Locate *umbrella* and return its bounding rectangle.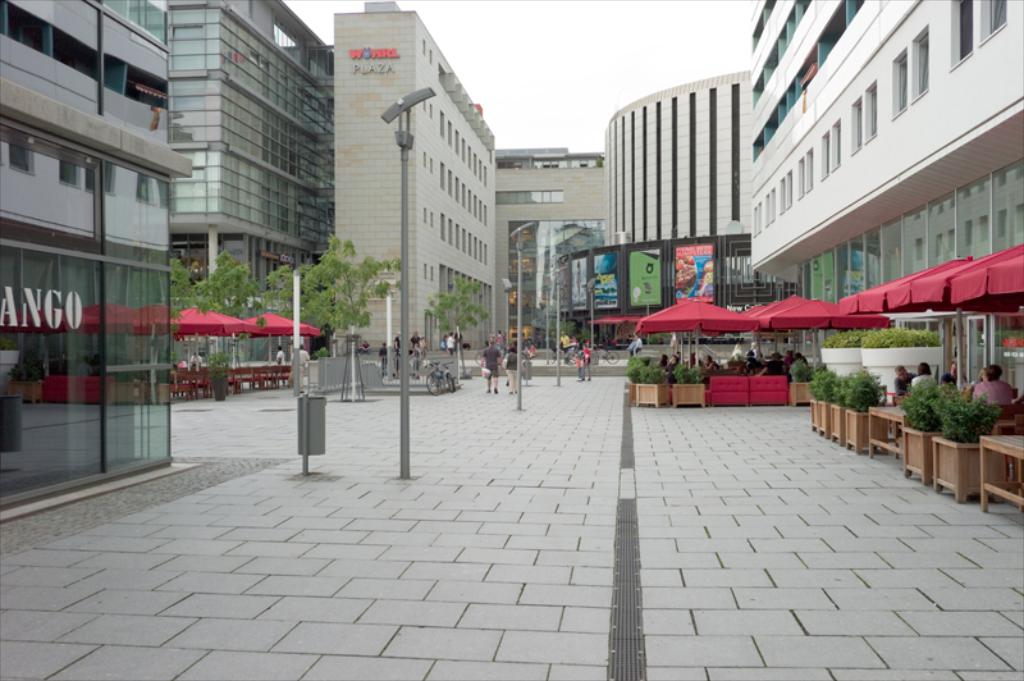
box(591, 307, 635, 348).
